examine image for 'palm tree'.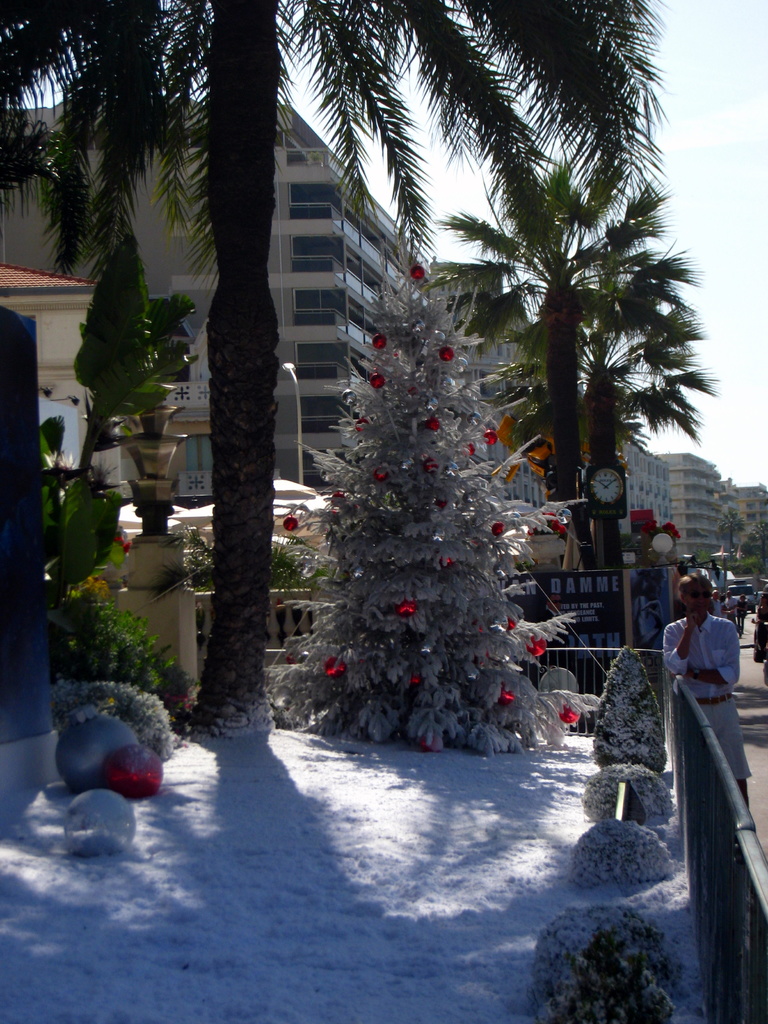
Examination result: box(6, 4, 194, 588).
